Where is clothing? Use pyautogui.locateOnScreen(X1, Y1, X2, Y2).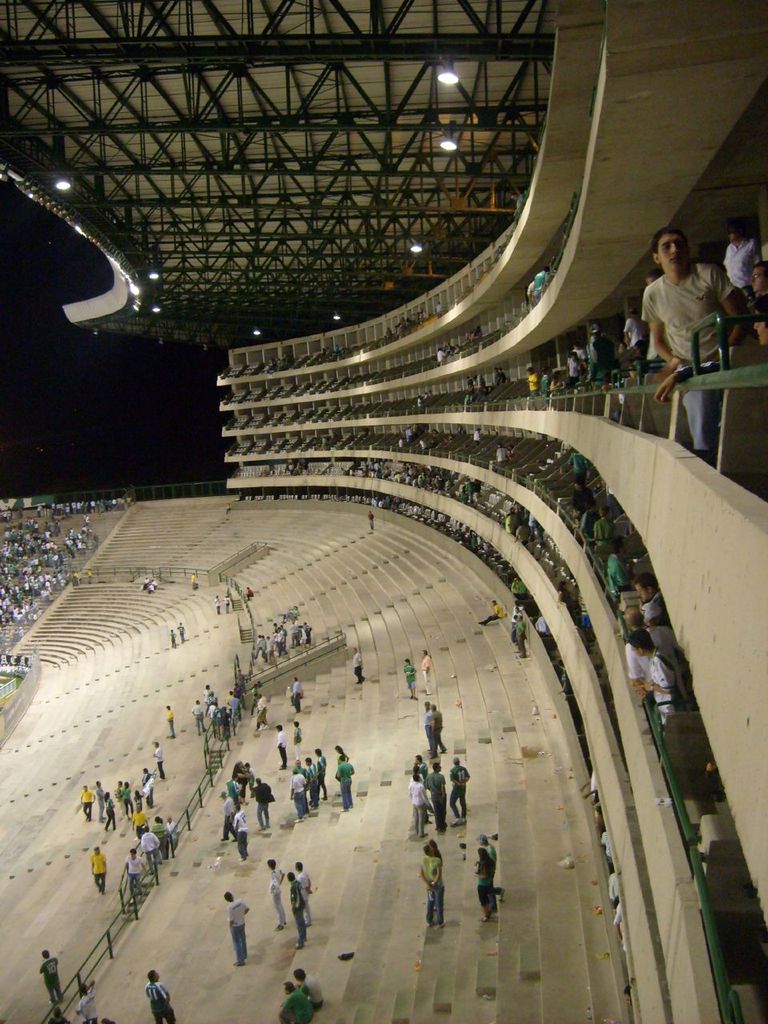
pyautogui.locateOnScreen(194, 704, 210, 734).
